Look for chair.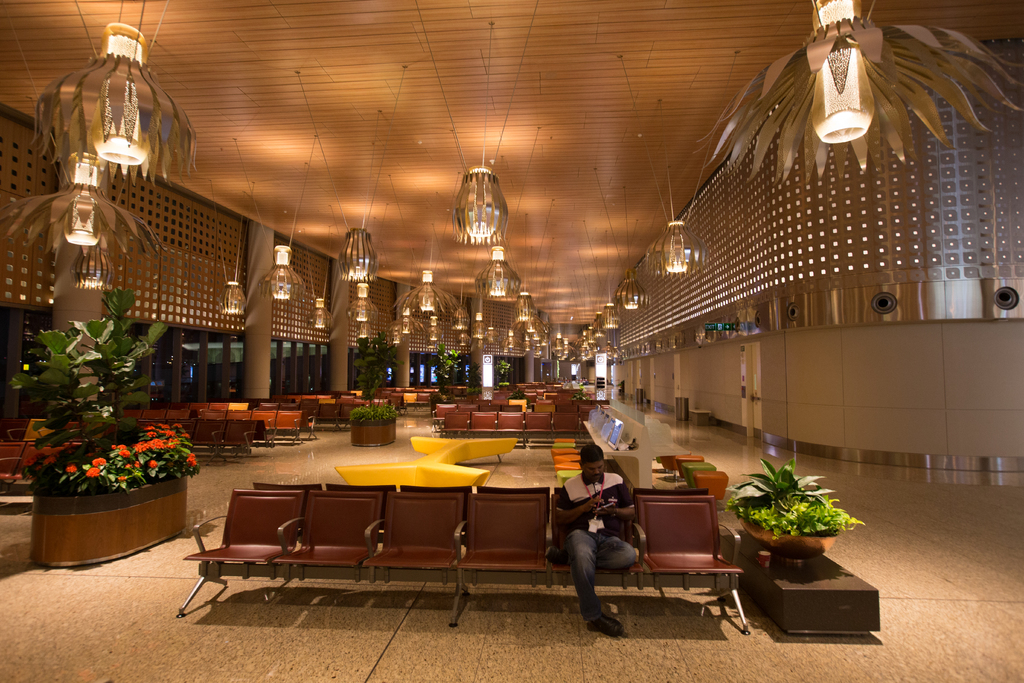
Found: [244, 480, 311, 582].
